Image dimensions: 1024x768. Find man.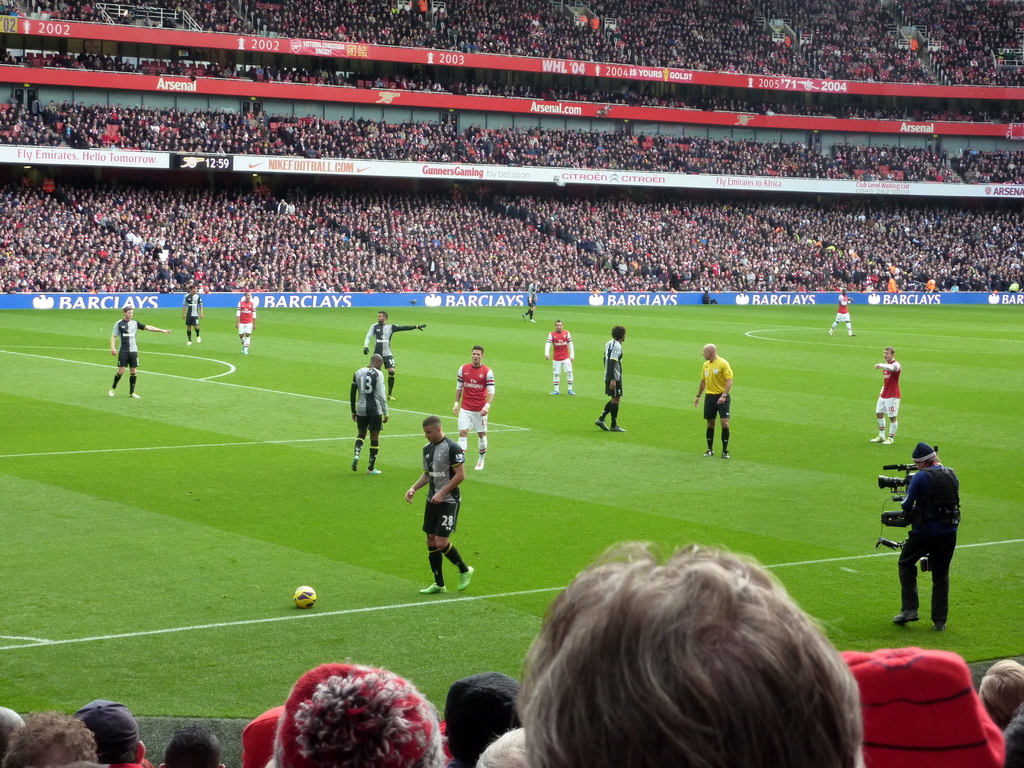
rect(888, 444, 977, 641).
